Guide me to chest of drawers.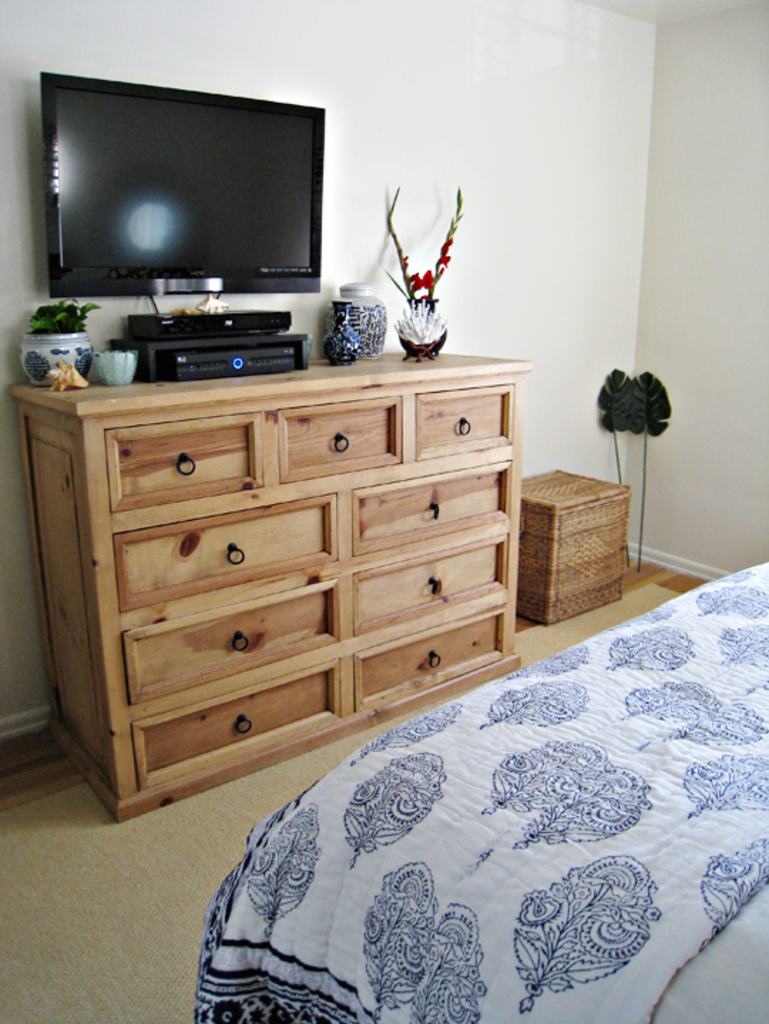
Guidance: (left=9, top=348, right=533, bottom=822).
